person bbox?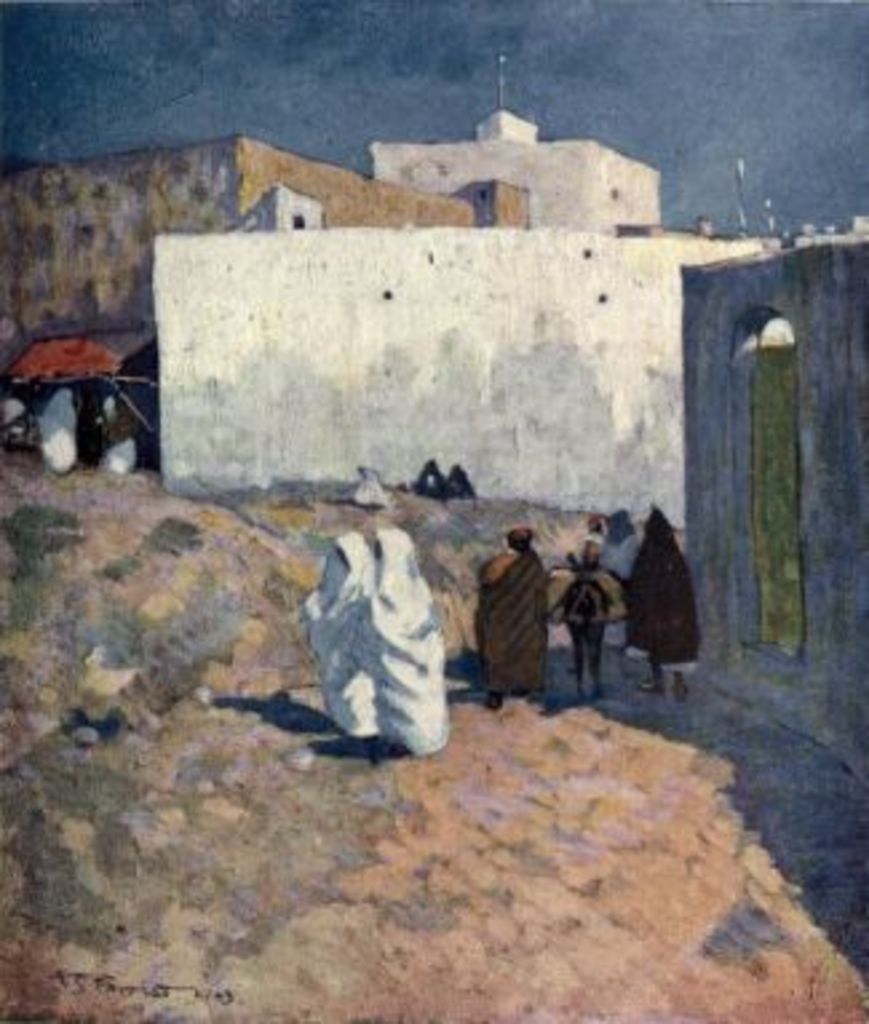
rect(364, 535, 452, 749)
